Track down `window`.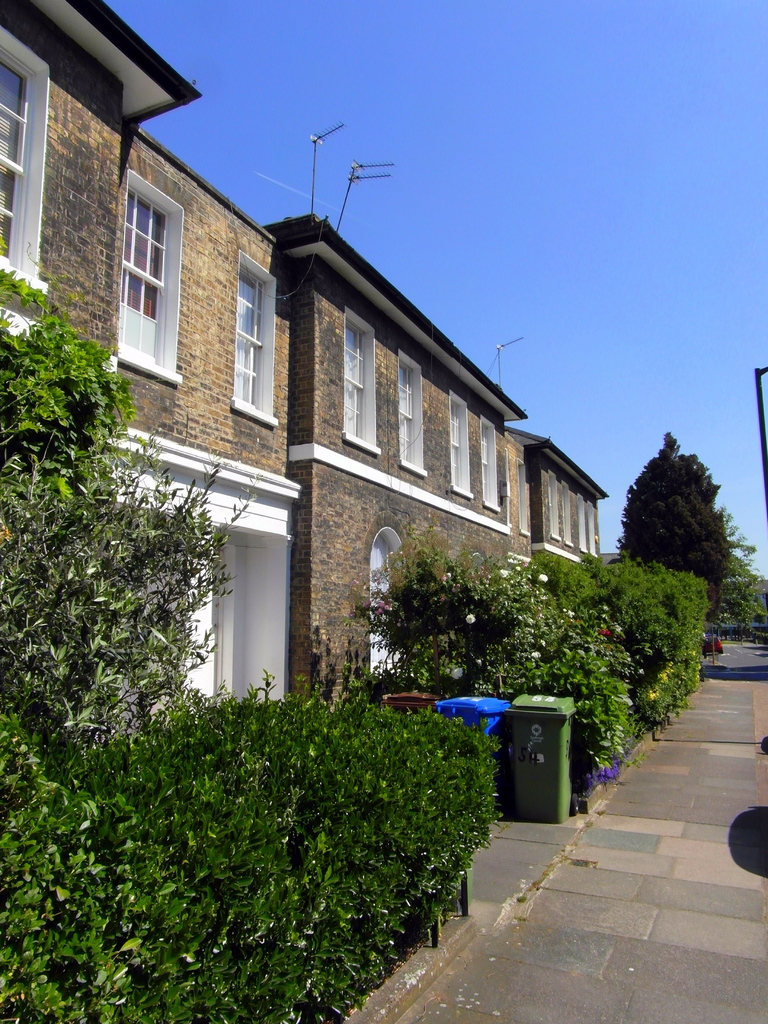
Tracked to 104/134/193/367.
